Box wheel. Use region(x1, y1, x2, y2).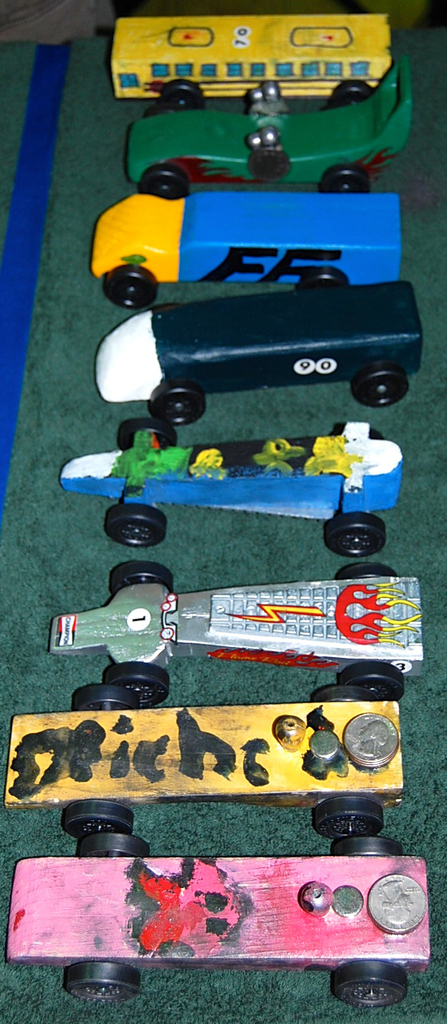
region(310, 684, 374, 703).
